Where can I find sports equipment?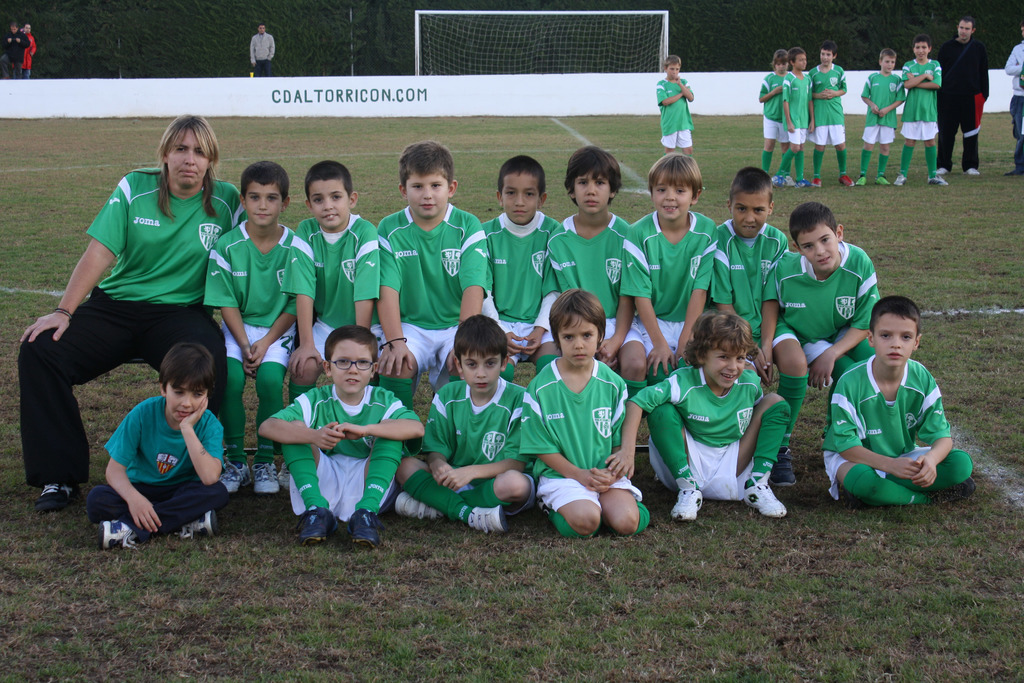
You can find it at {"left": 875, "top": 176, "right": 892, "bottom": 185}.
